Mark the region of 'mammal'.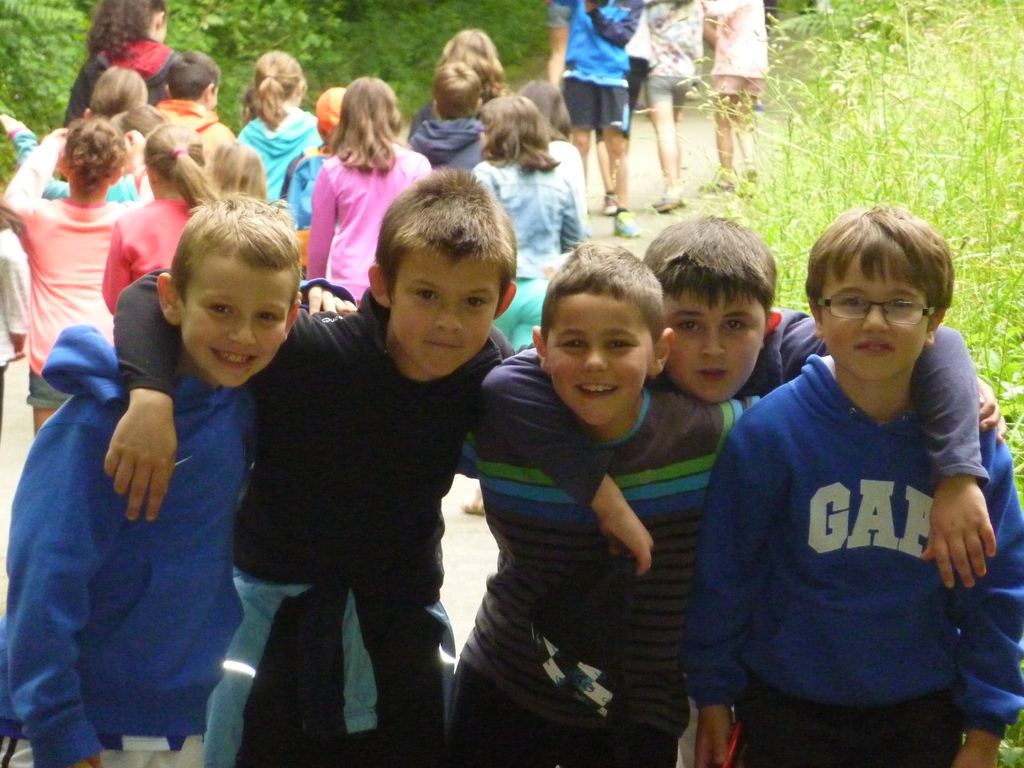
Region: [x1=682, y1=200, x2=1023, y2=767].
